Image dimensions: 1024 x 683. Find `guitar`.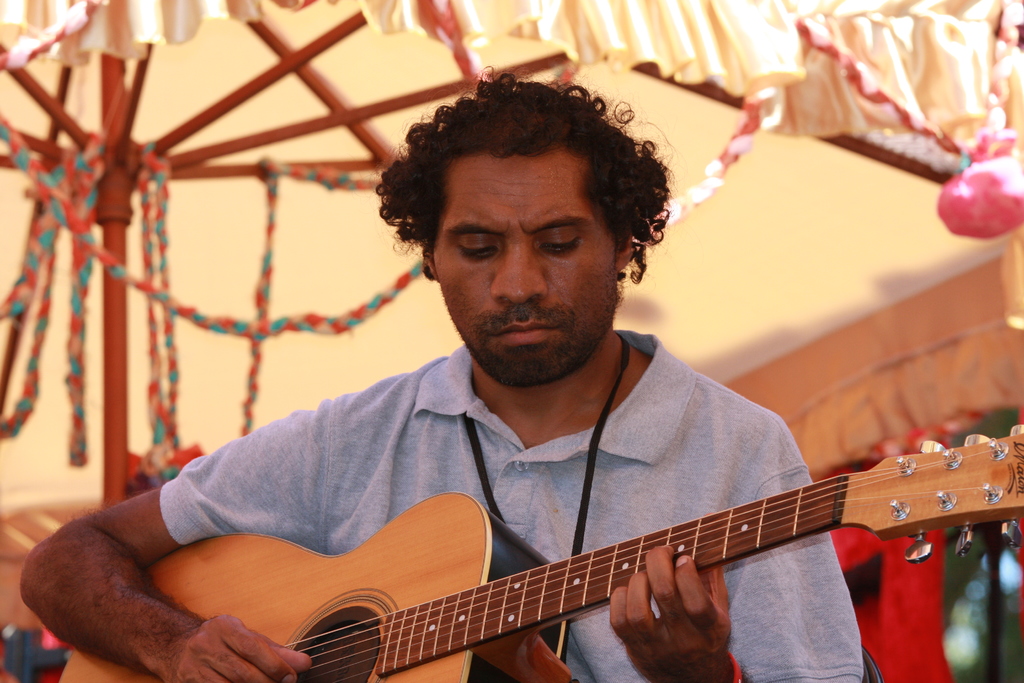
(left=52, top=420, right=1023, bottom=682).
